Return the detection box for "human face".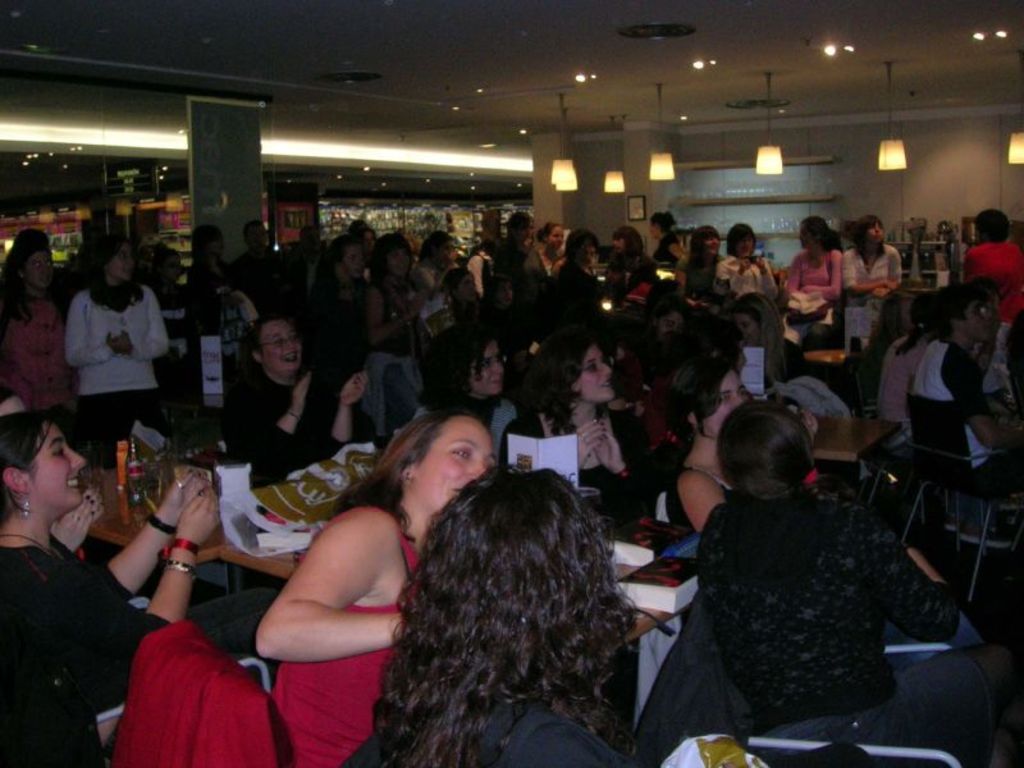
{"x1": 581, "y1": 347, "x2": 613, "y2": 398}.
